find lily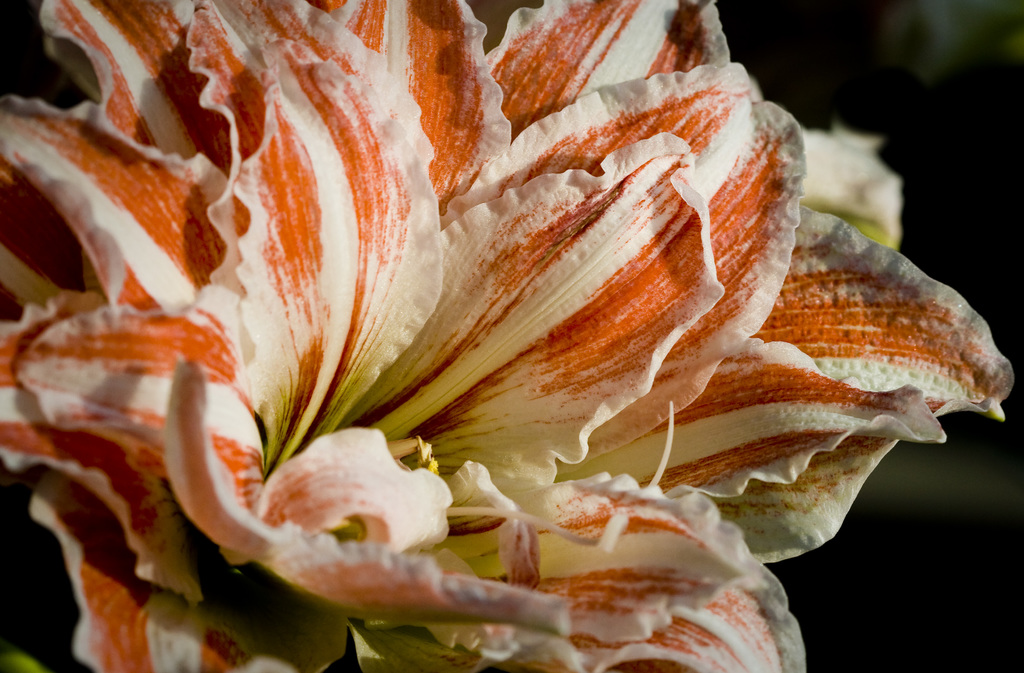
region(0, 0, 1013, 672)
